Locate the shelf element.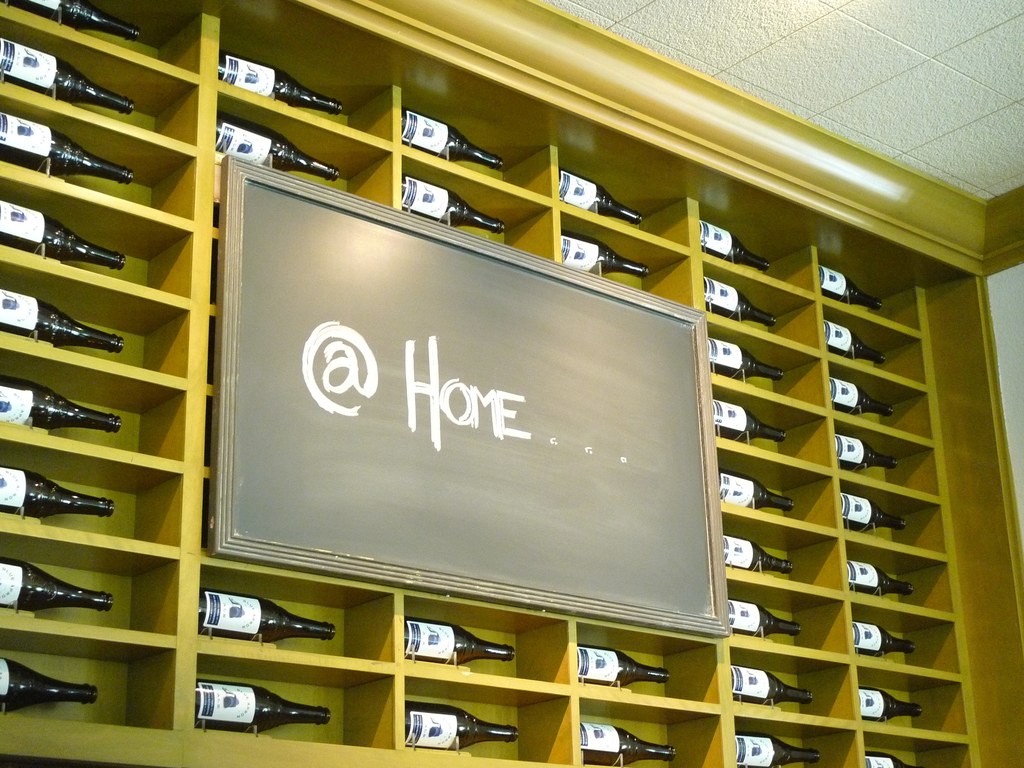
Element bbox: pyautogui.locateOnScreen(0, 630, 203, 767).
